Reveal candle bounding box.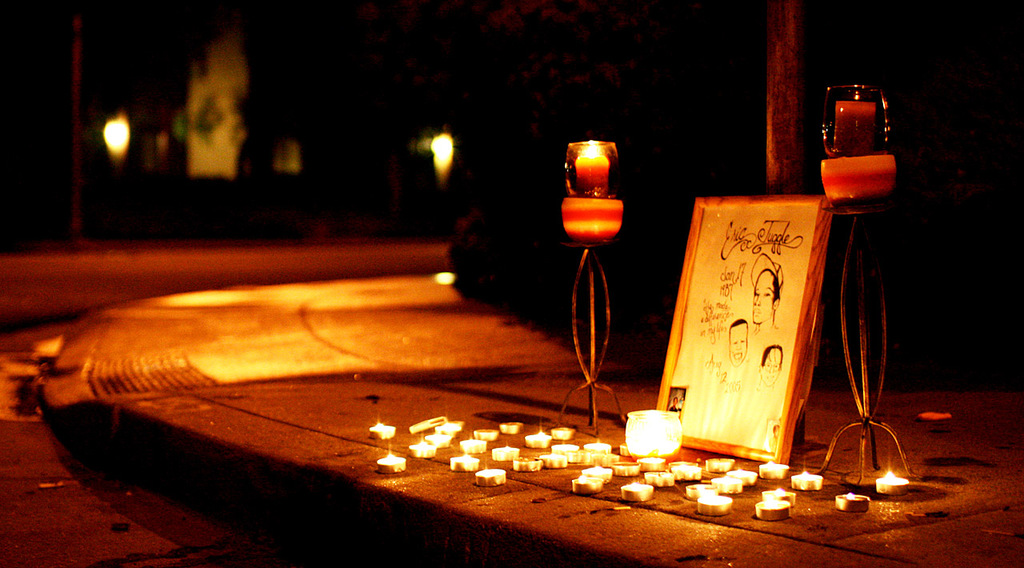
Revealed: x1=757 y1=462 x2=791 y2=479.
